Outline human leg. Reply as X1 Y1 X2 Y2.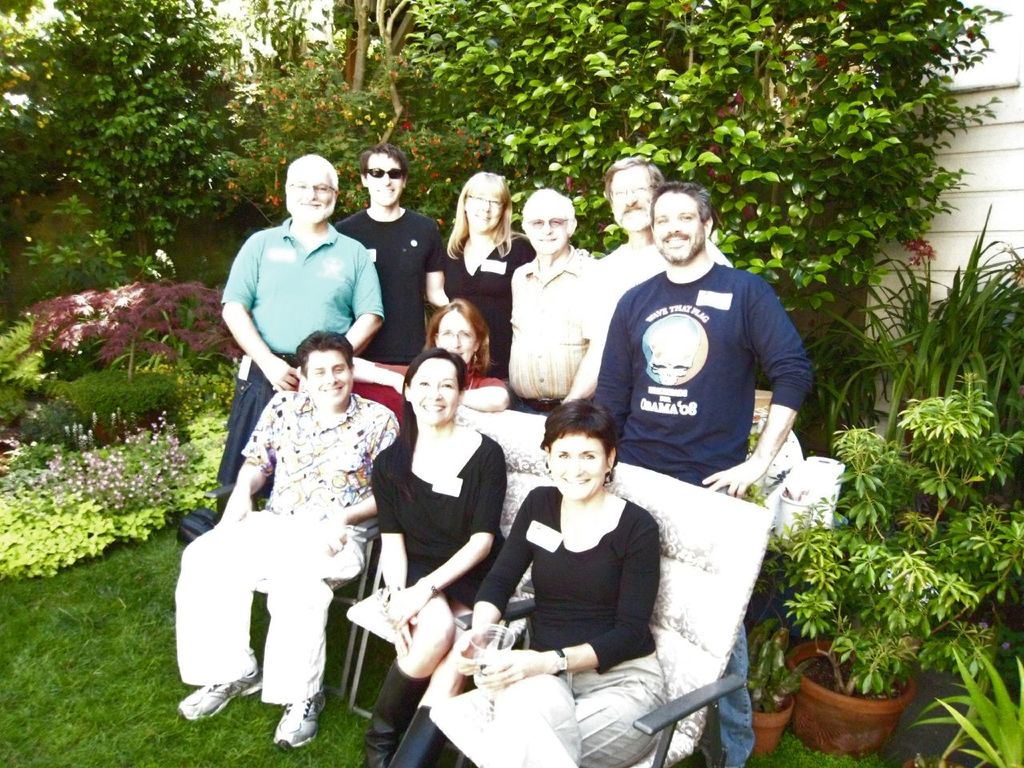
501 666 574 767.
